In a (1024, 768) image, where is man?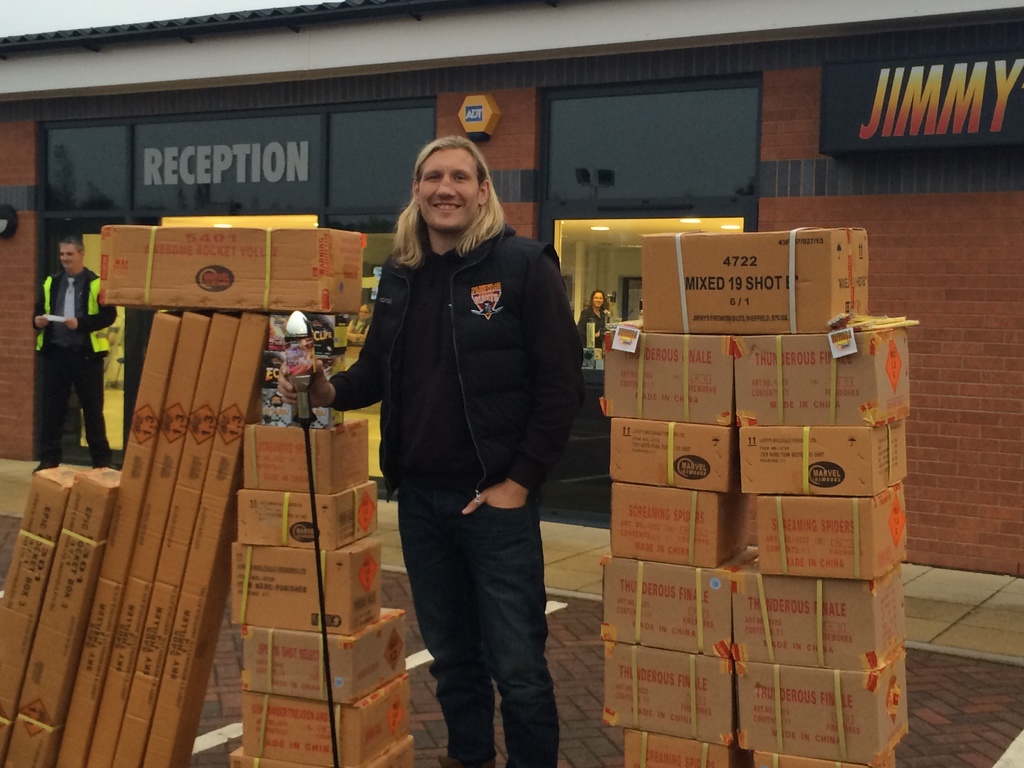
<box>579,287,611,352</box>.
